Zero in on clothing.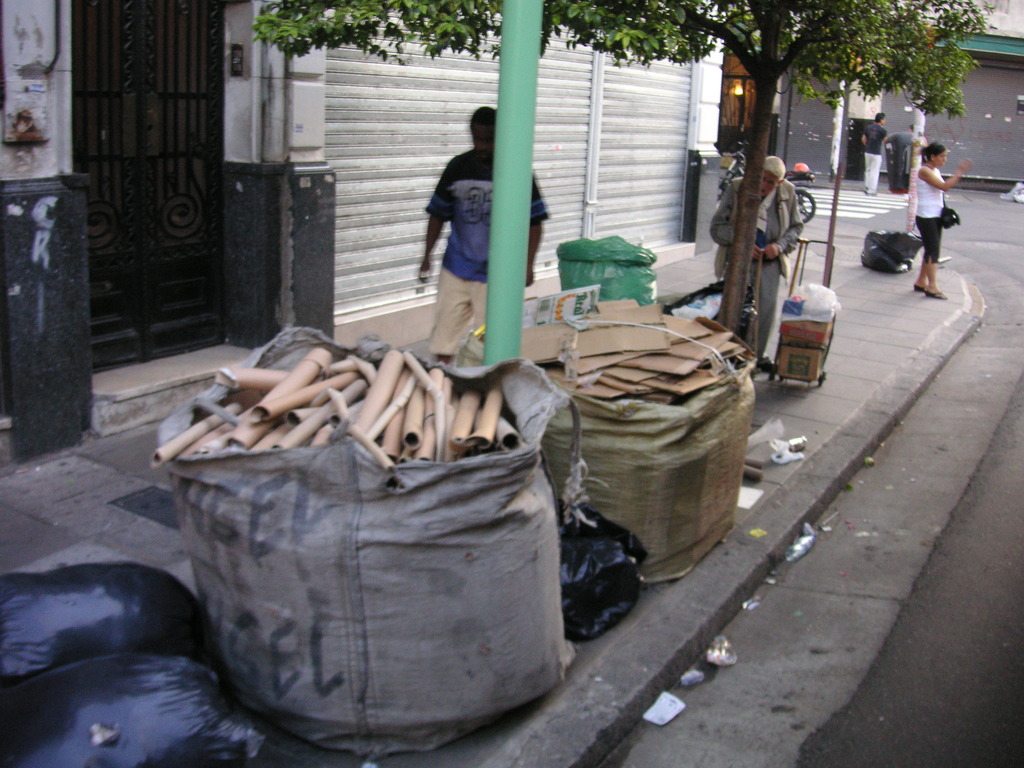
Zeroed in: rect(862, 122, 882, 197).
